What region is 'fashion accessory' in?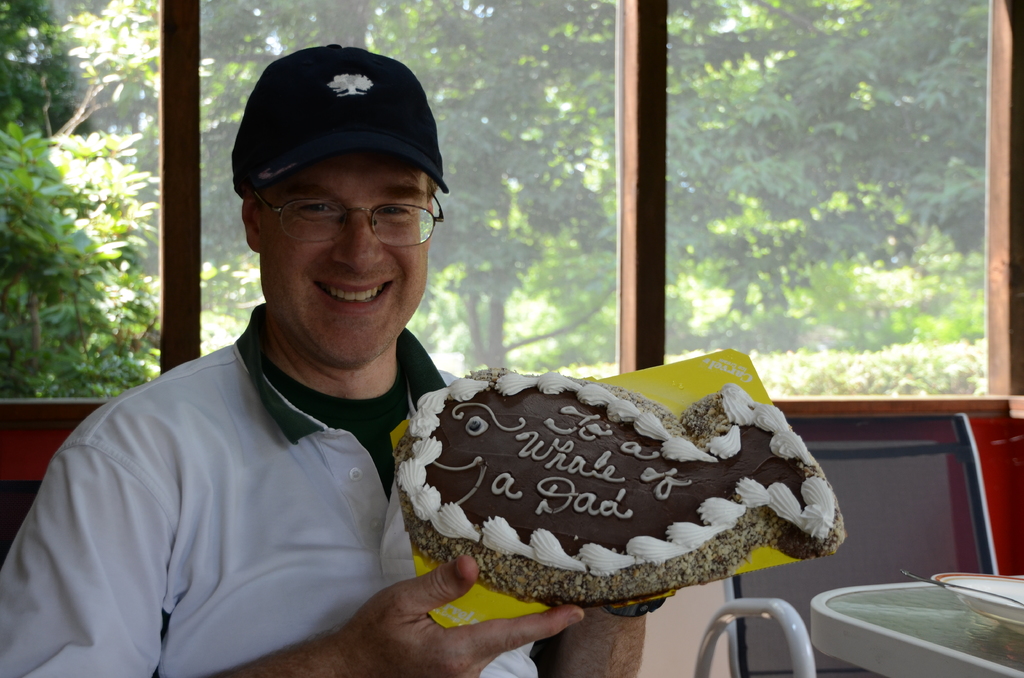
bbox=[235, 41, 452, 195].
